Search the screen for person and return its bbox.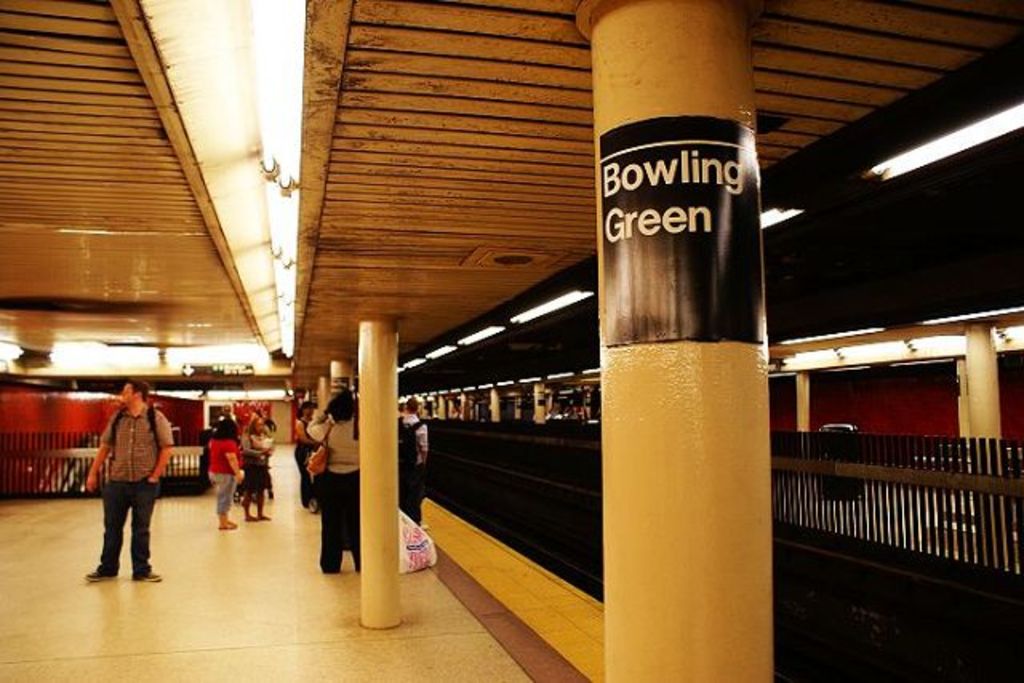
Found: Rect(205, 411, 250, 528).
